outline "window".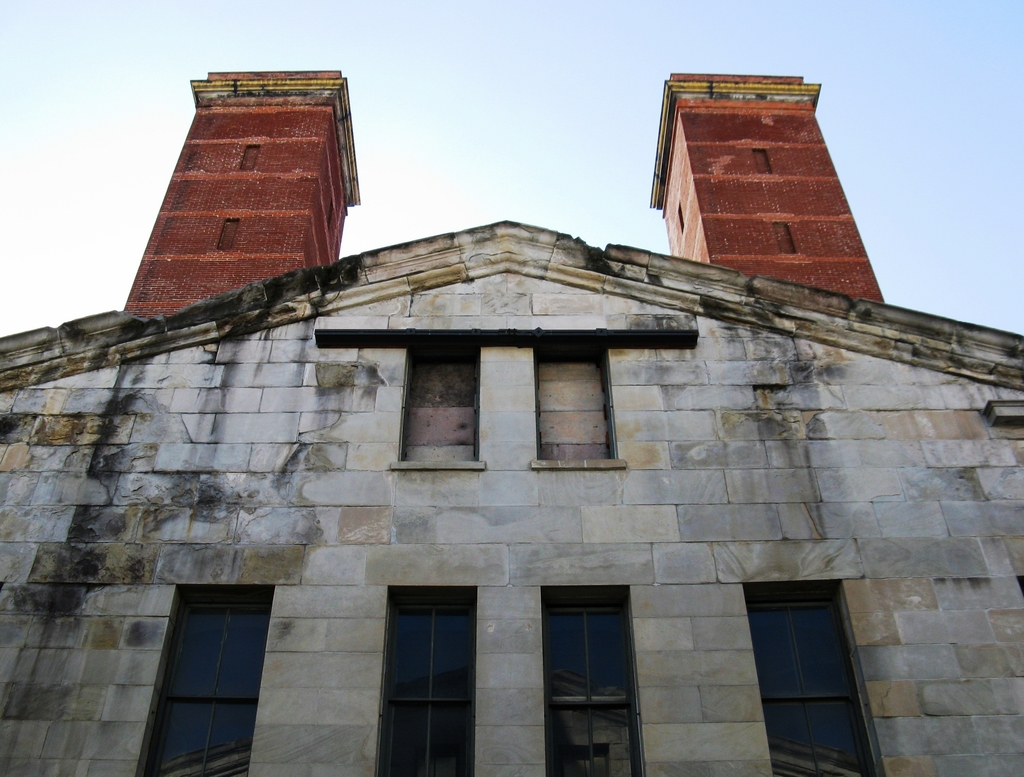
Outline: [left=391, top=330, right=486, bottom=474].
